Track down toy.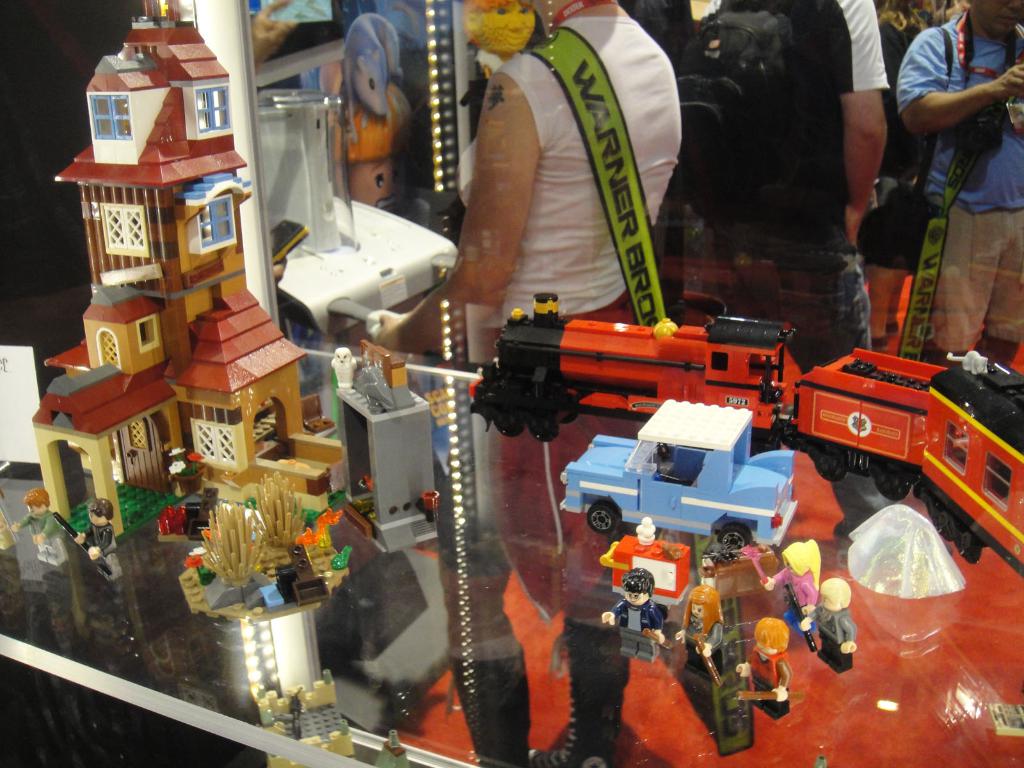
Tracked to 328:342:438:550.
